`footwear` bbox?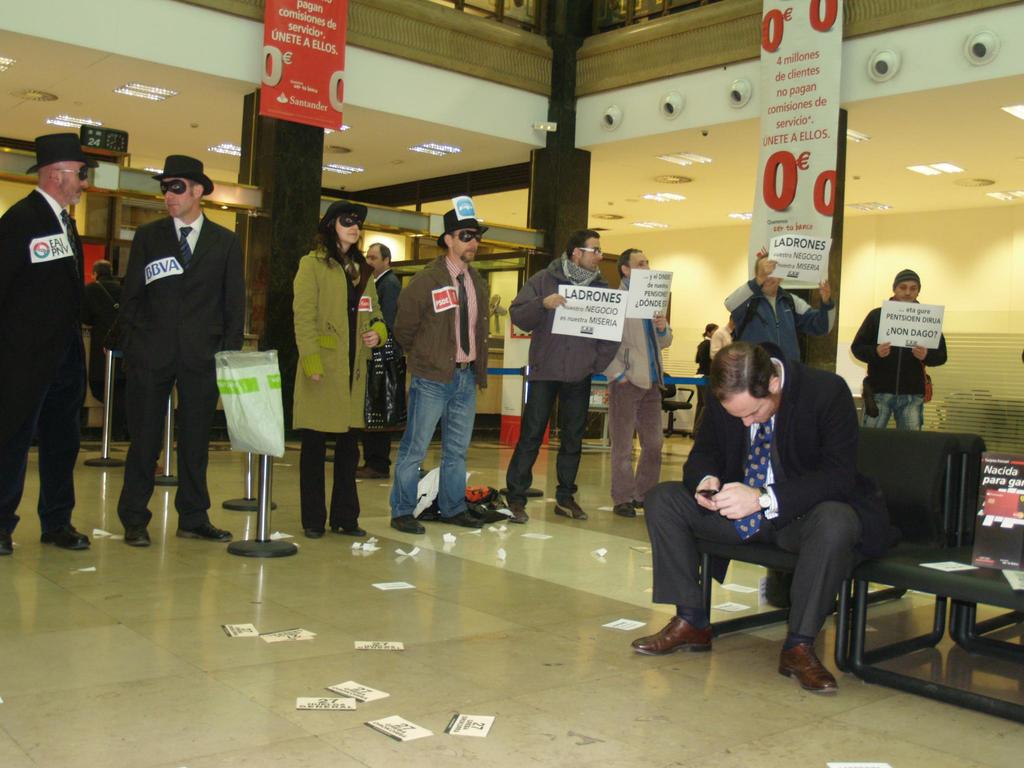
BBox(122, 525, 152, 547)
